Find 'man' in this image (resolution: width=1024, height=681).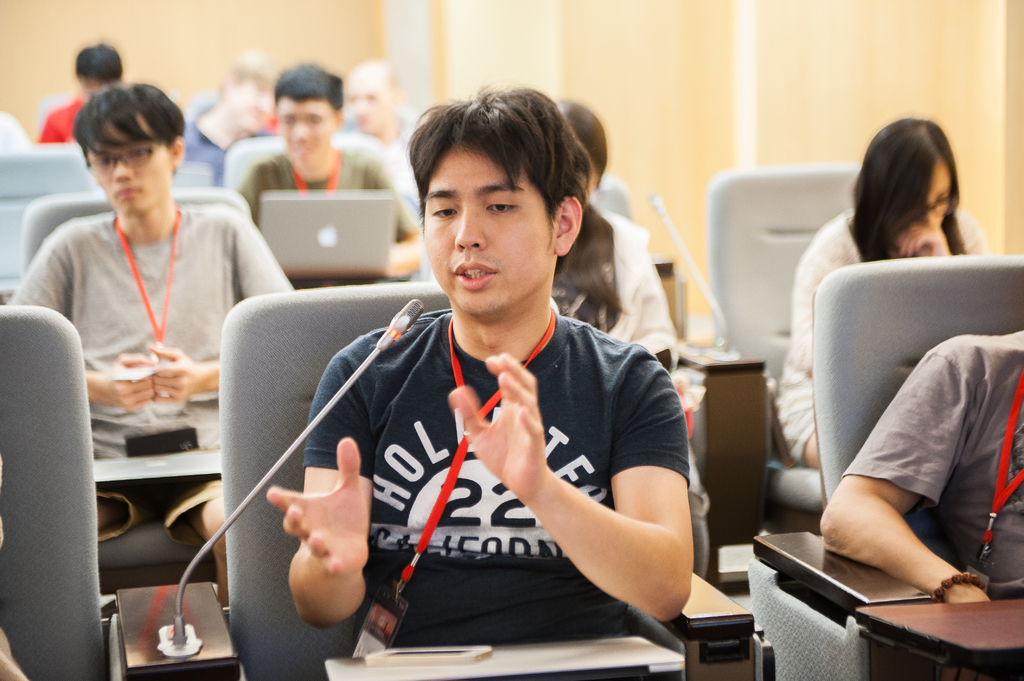
(4,83,295,412).
